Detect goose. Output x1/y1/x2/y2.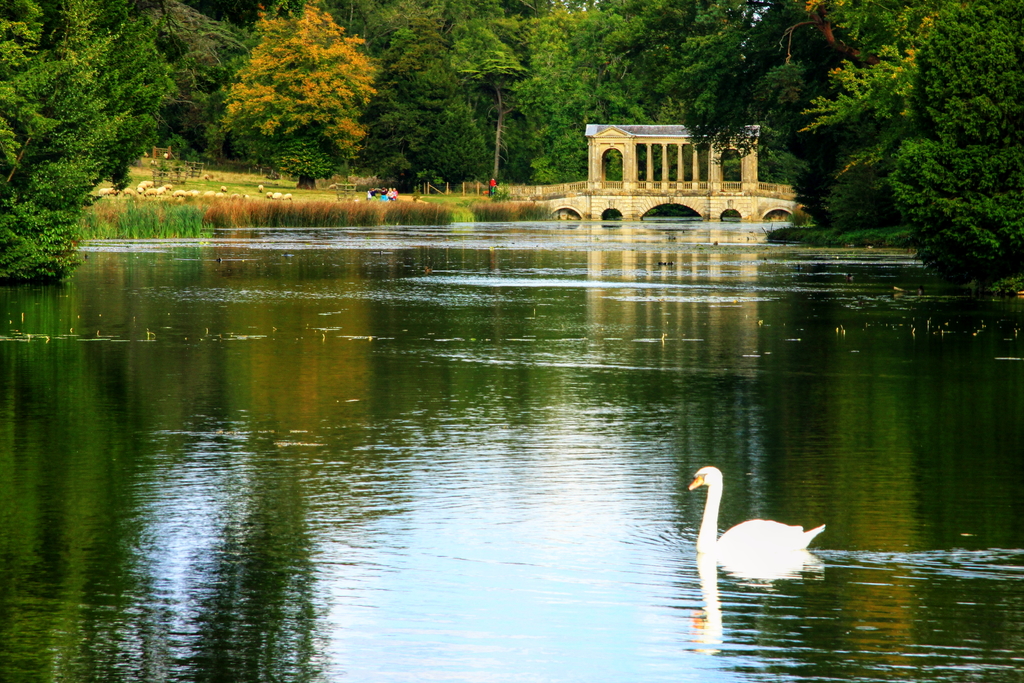
685/468/835/588.
